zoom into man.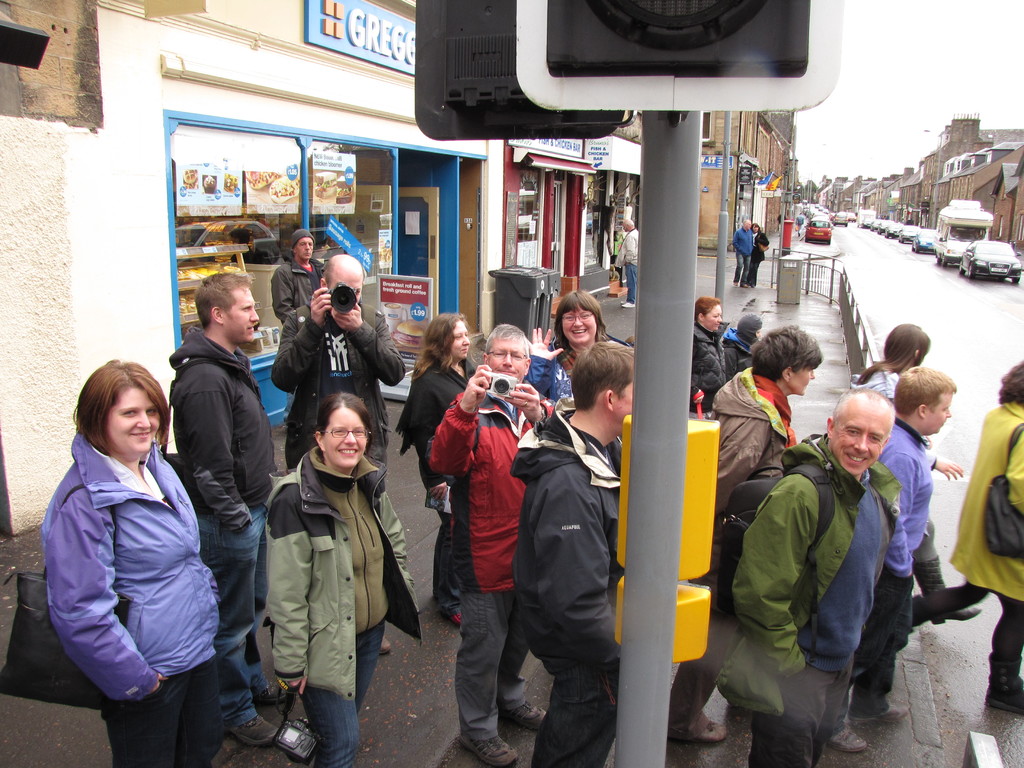
Zoom target: Rect(730, 386, 895, 767).
